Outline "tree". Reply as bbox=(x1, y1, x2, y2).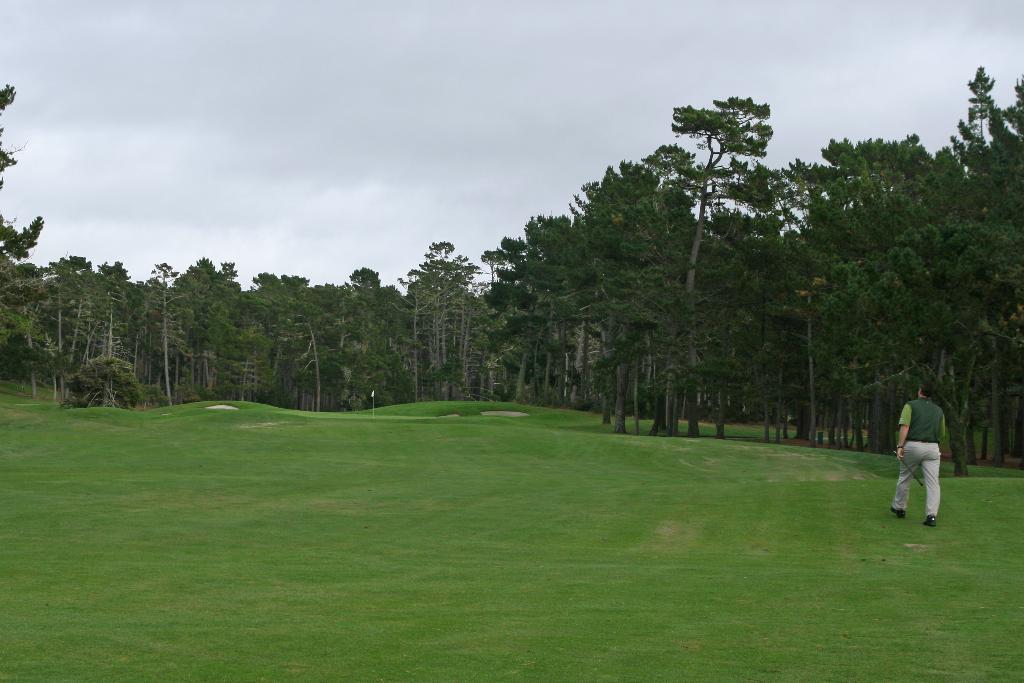
bbox=(334, 265, 397, 403).
